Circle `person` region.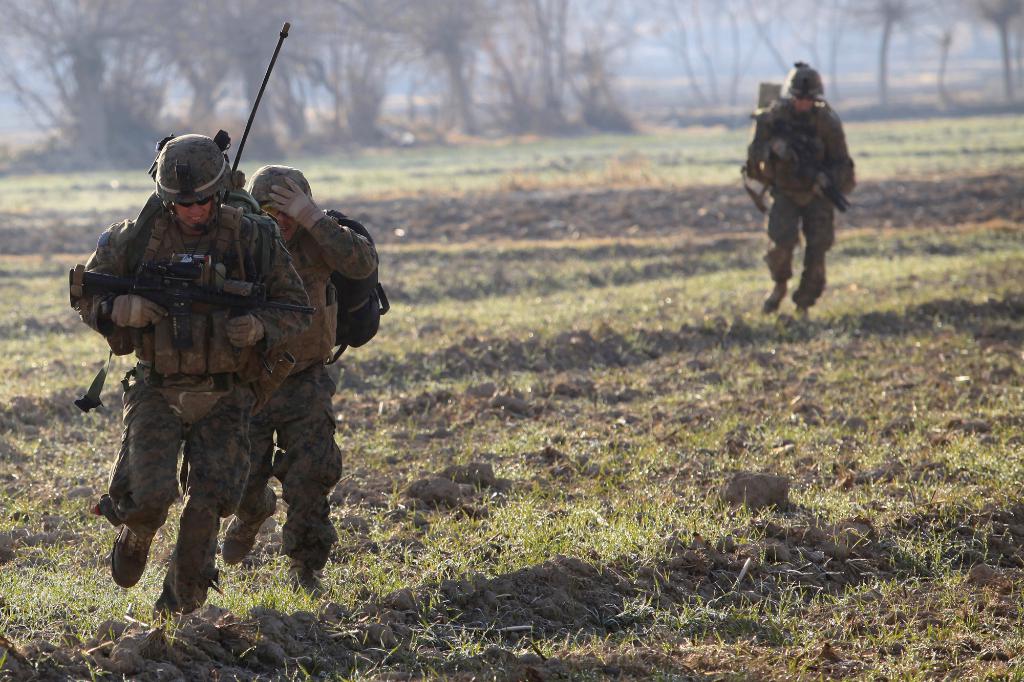
Region: 220,167,376,597.
